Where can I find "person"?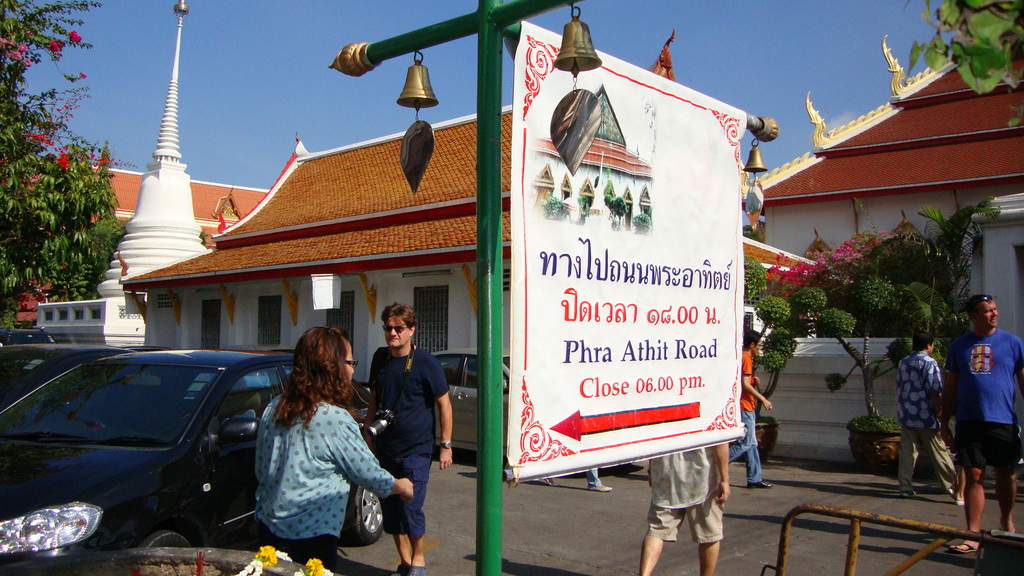
You can find it at region(902, 331, 964, 496).
